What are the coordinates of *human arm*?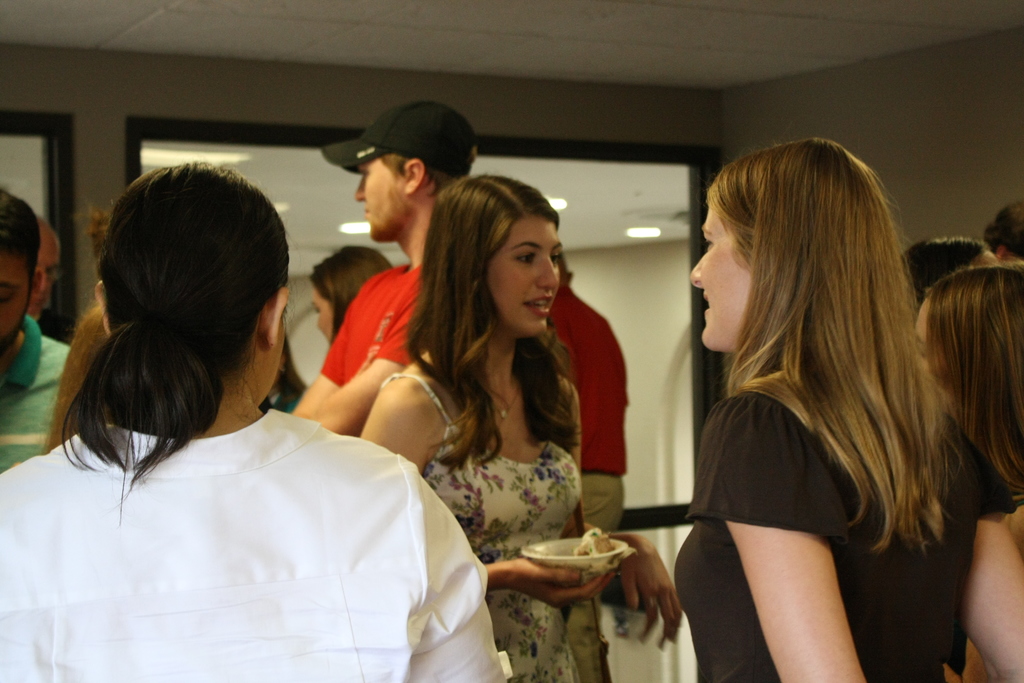
(360,374,438,465).
